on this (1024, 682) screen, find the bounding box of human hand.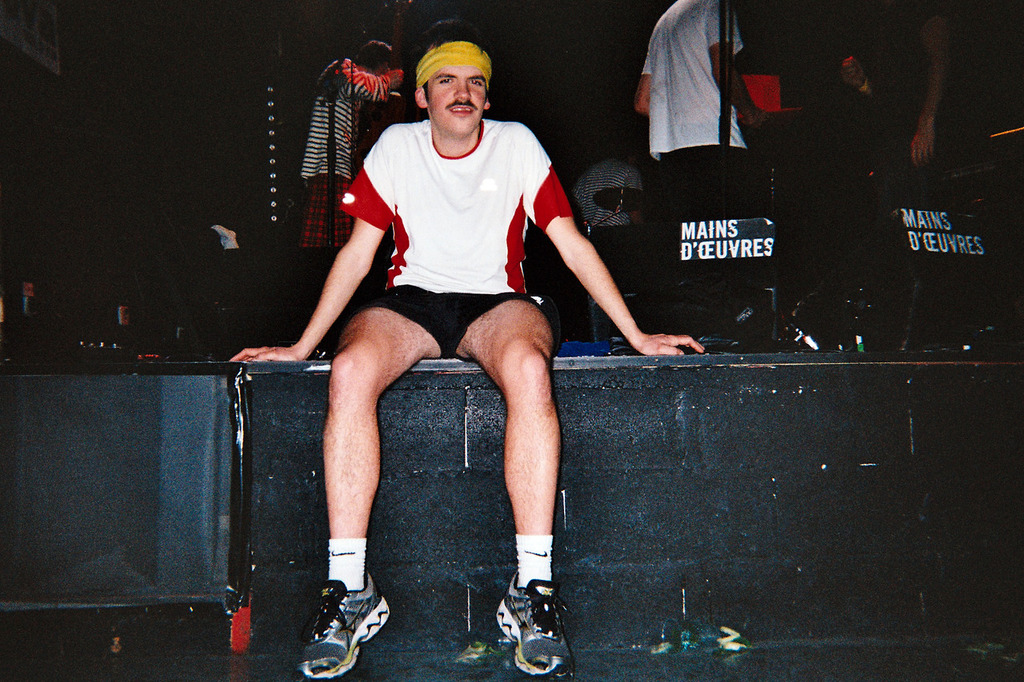
Bounding box: box=[910, 129, 938, 172].
